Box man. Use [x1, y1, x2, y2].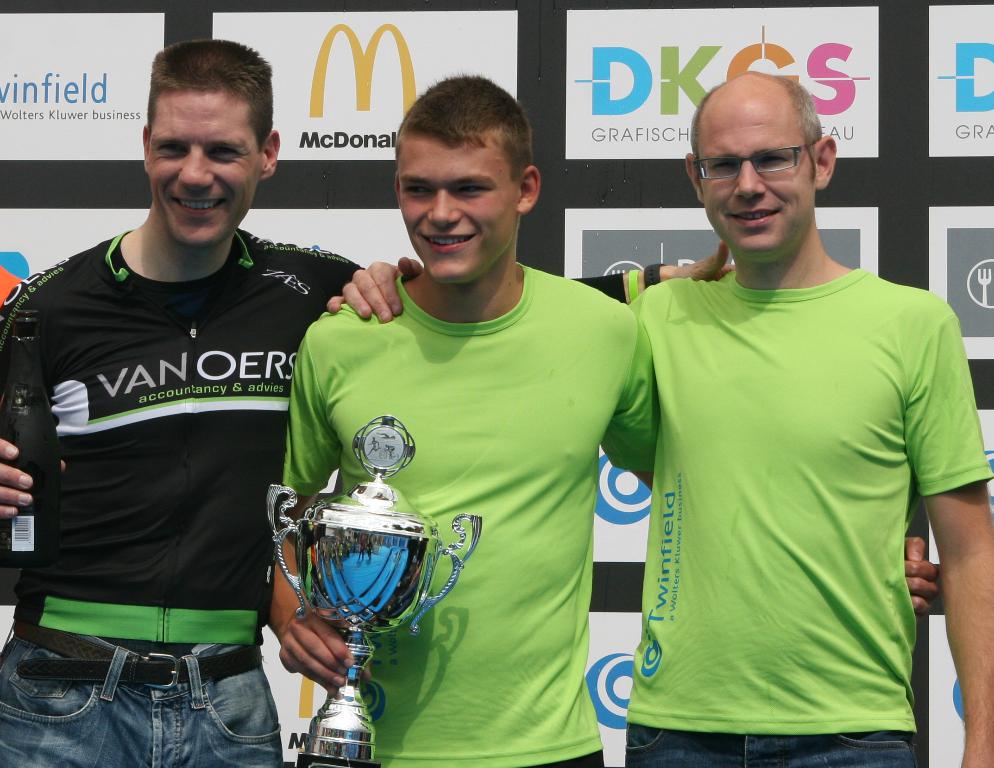
[325, 62, 993, 767].
